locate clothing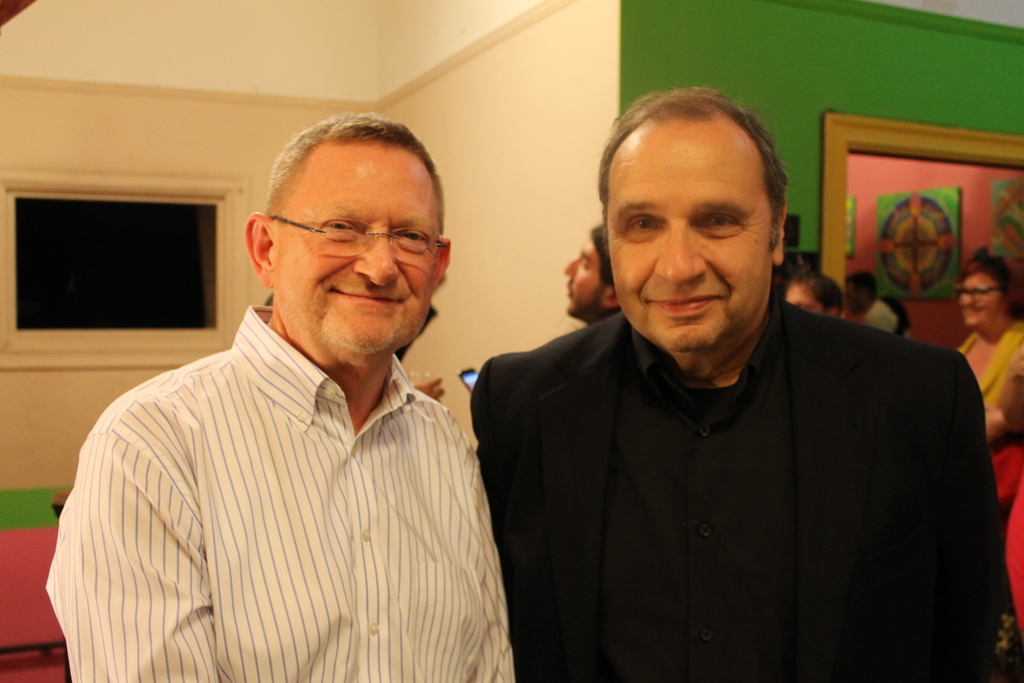
Rect(957, 313, 1023, 444)
